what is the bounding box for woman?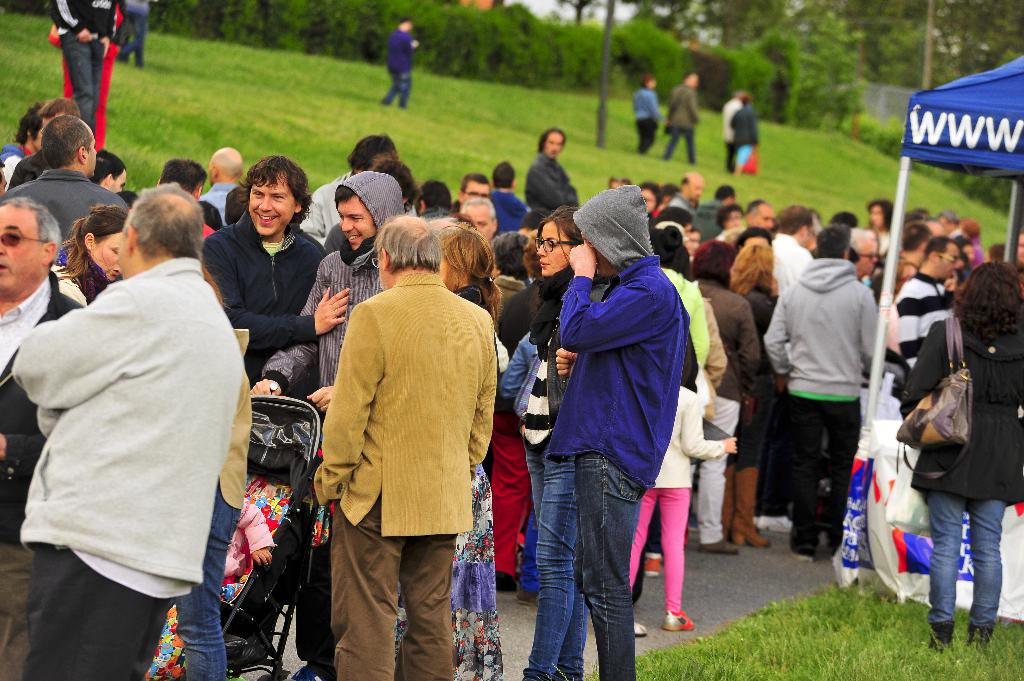
[856, 197, 899, 259].
